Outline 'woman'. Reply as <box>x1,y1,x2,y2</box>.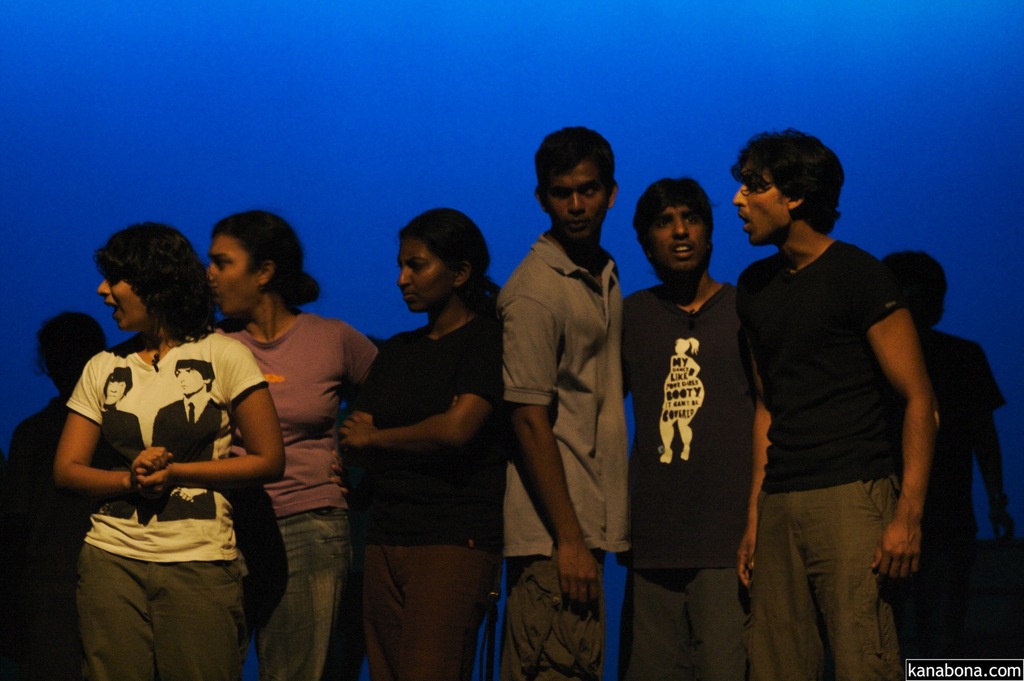
<box>341,202,523,680</box>.
